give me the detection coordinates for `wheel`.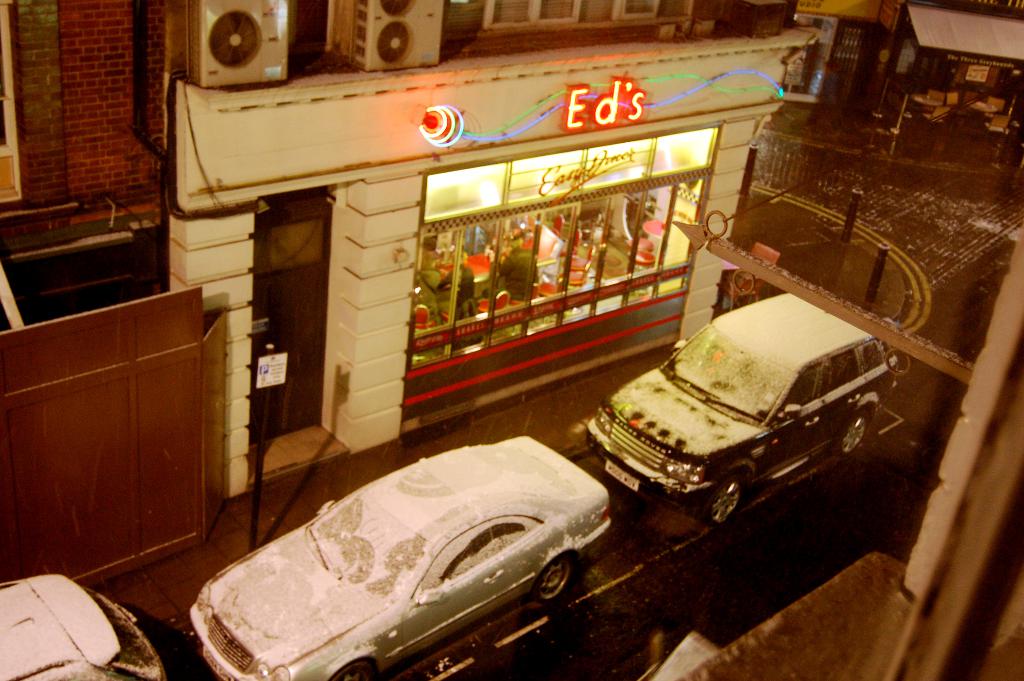
select_region(335, 658, 375, 680).
